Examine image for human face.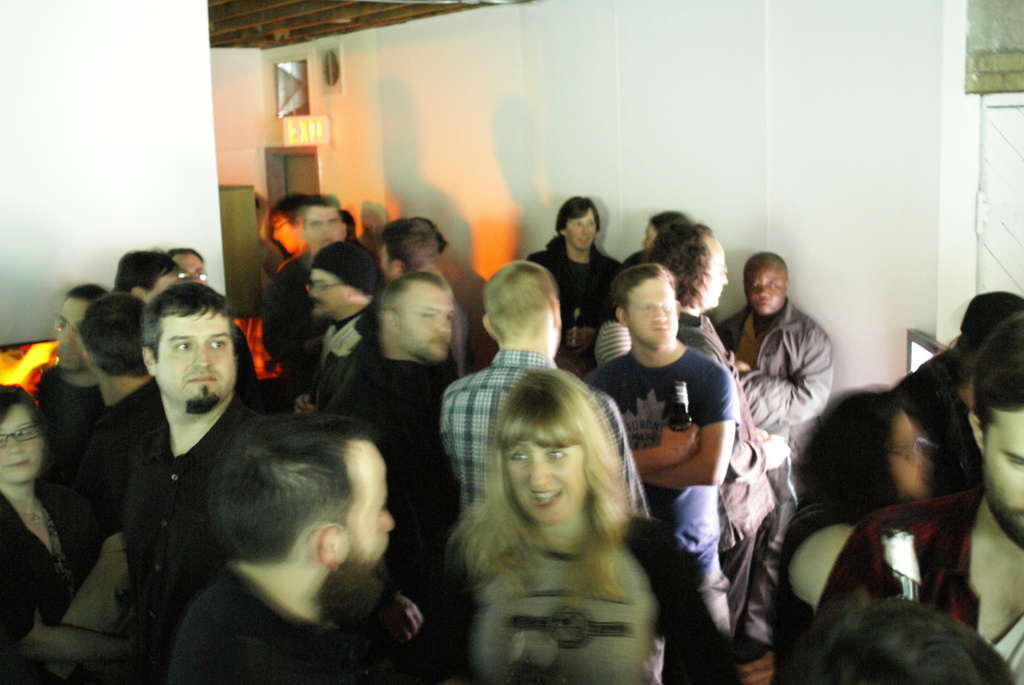
Examination result: [305, 204, 344, 253].
